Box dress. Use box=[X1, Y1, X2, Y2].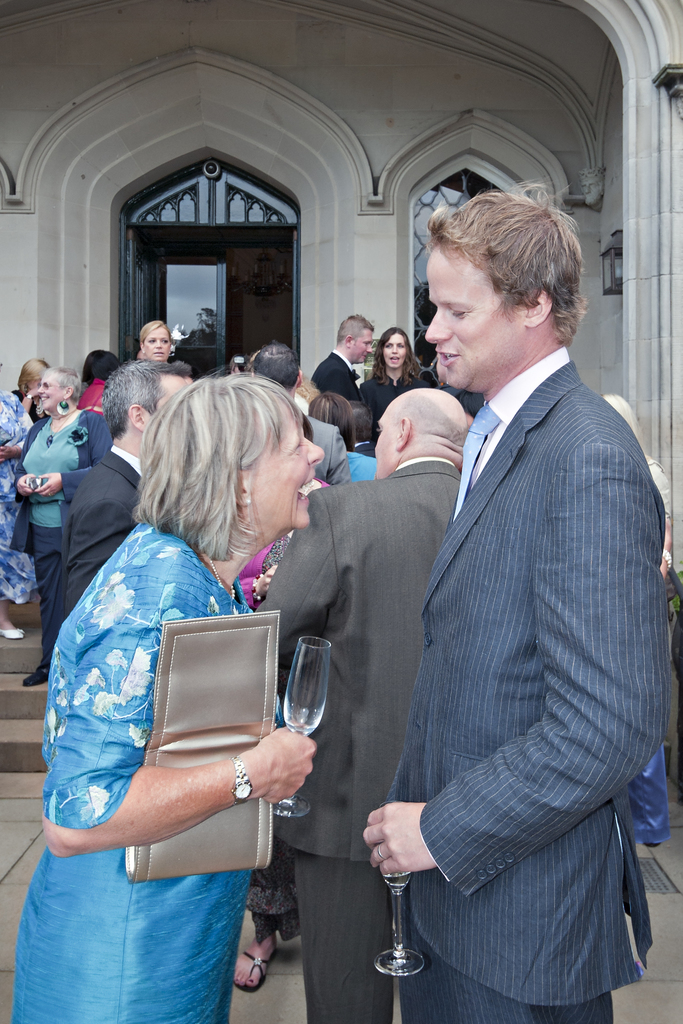
box=[10, 515, 253, 1023].
